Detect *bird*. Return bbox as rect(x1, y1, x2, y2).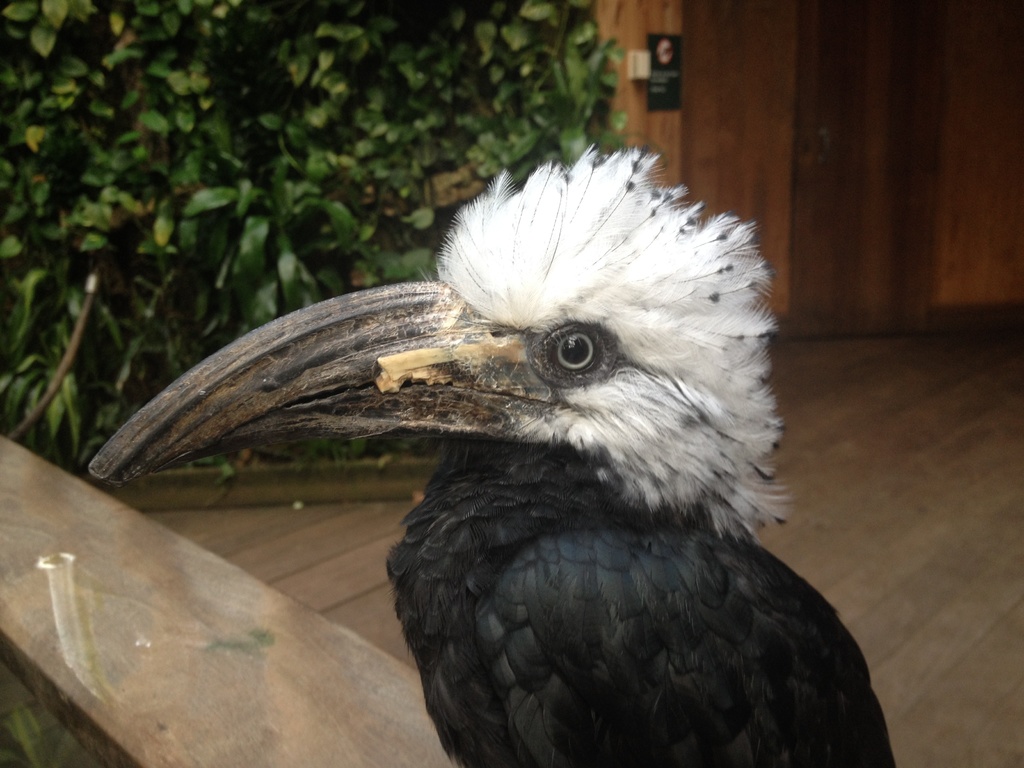
rect(108, 134, 838, 737).
